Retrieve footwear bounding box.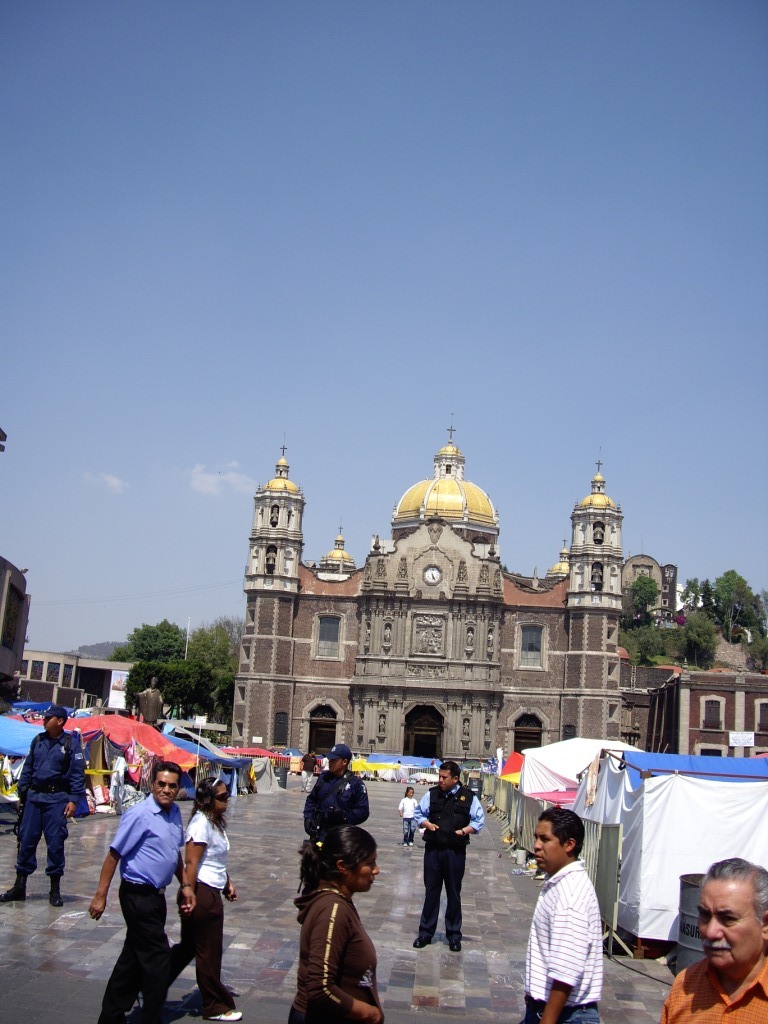
Bounding box: crop(184, 991, 207, 1010).
